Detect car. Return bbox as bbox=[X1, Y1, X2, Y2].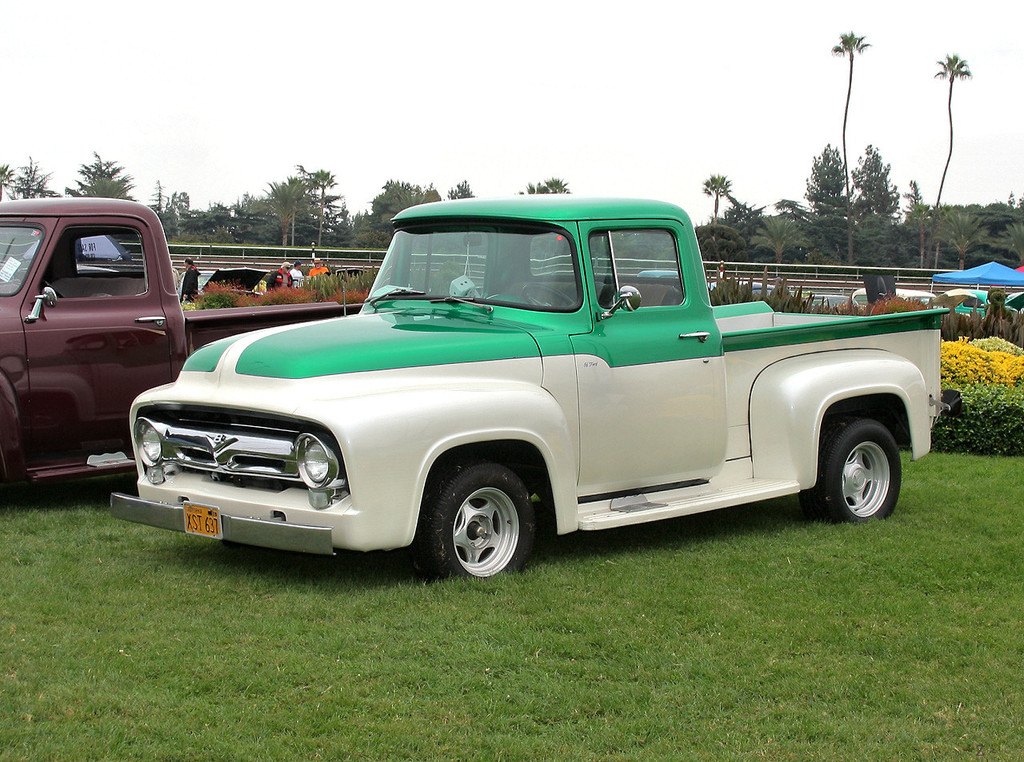
bbox=[846, 289, 977, 317].
